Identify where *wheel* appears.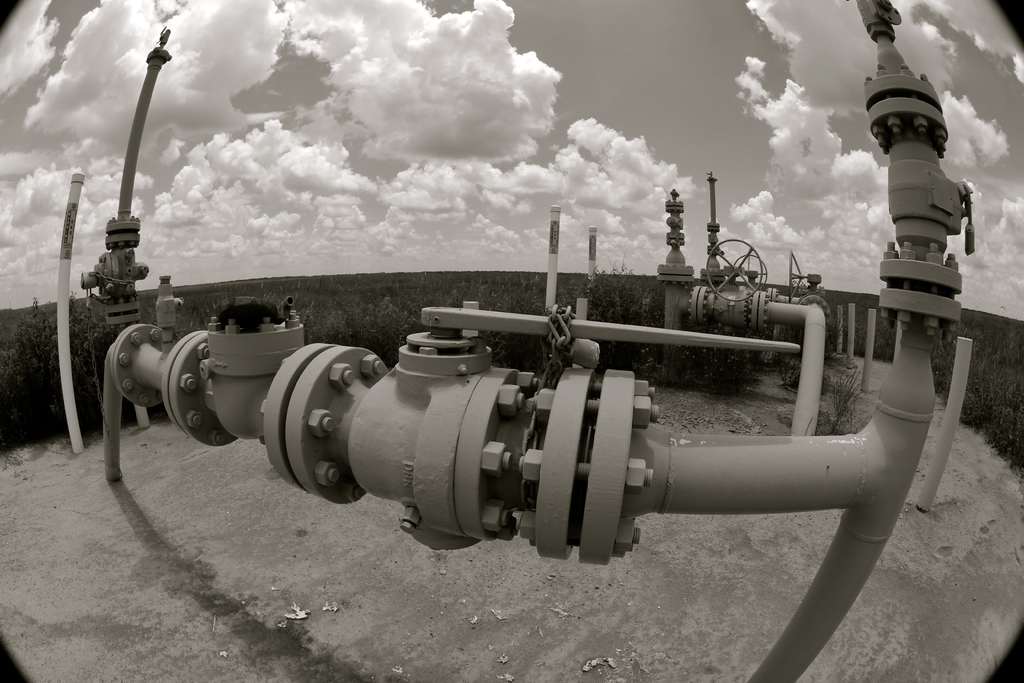
Appears at {"left": 790, "top": 252, "right": 806, "bottom": 300}.
